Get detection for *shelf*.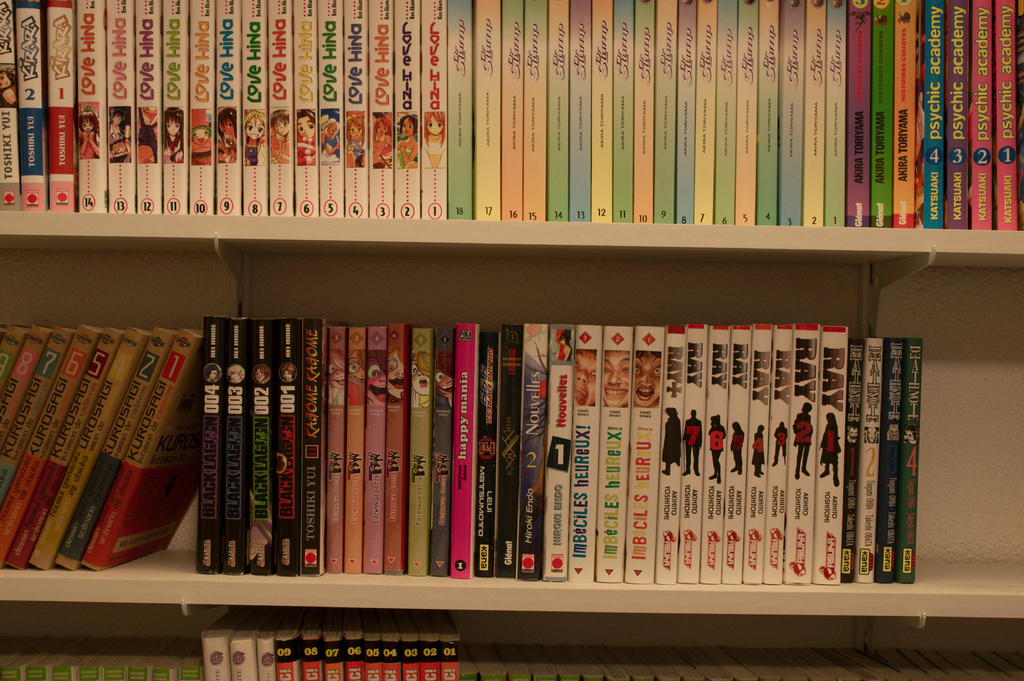
Detection: pyautogui.locateOnScreen(109, 259, 952, 623).
